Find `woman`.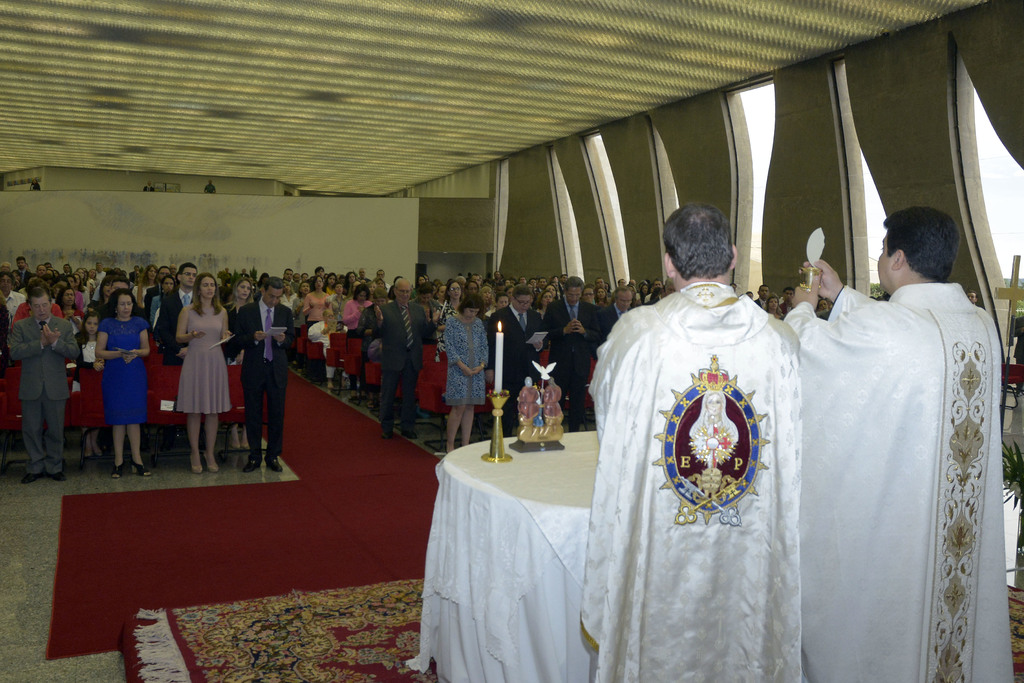
rect(73, 306, 107, 458).
